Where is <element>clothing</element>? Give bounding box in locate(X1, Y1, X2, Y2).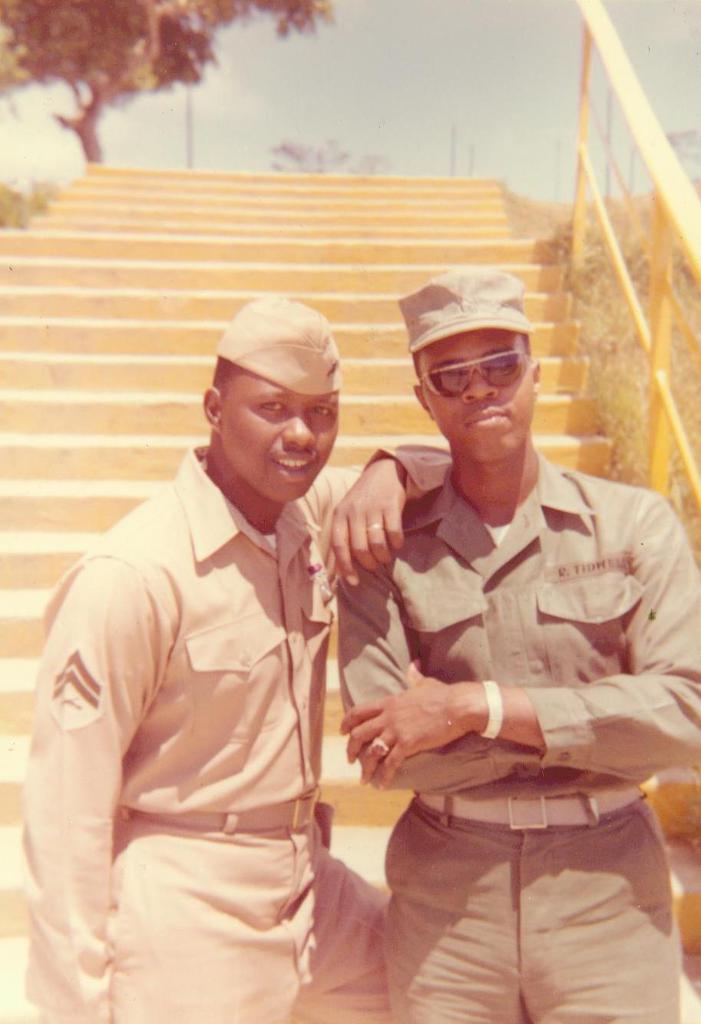
locate(21, 446, 448, 1023).
